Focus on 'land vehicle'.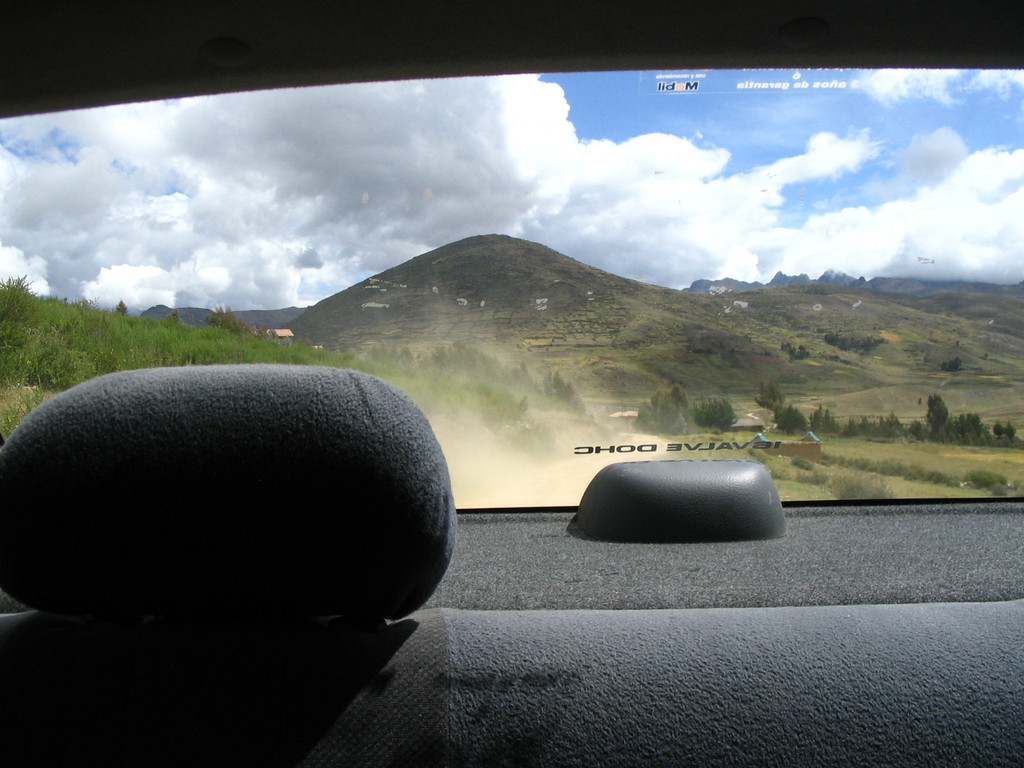
Focused at 0,0,1023,767.
